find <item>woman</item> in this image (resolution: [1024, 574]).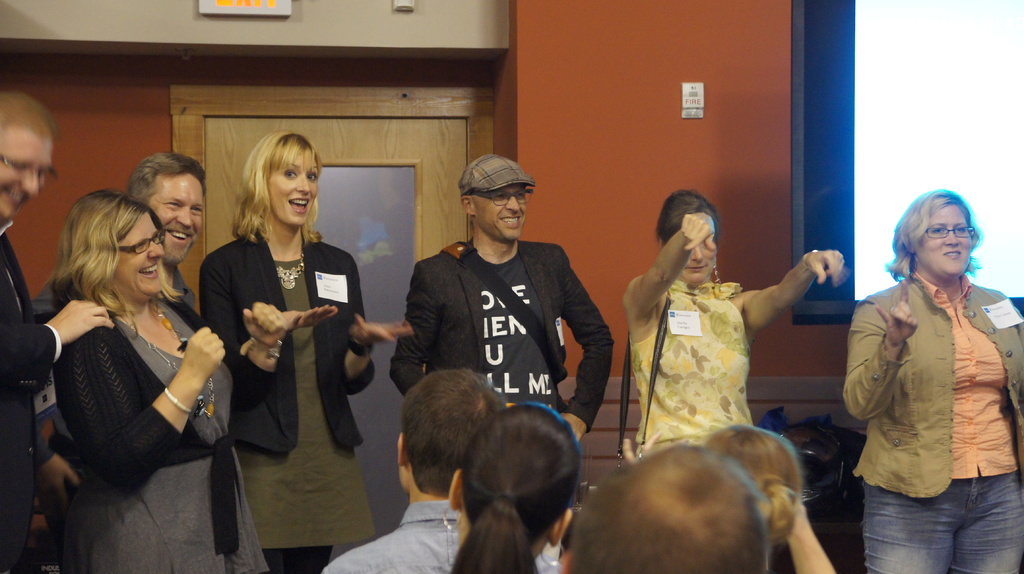
[447,403,583,573].
